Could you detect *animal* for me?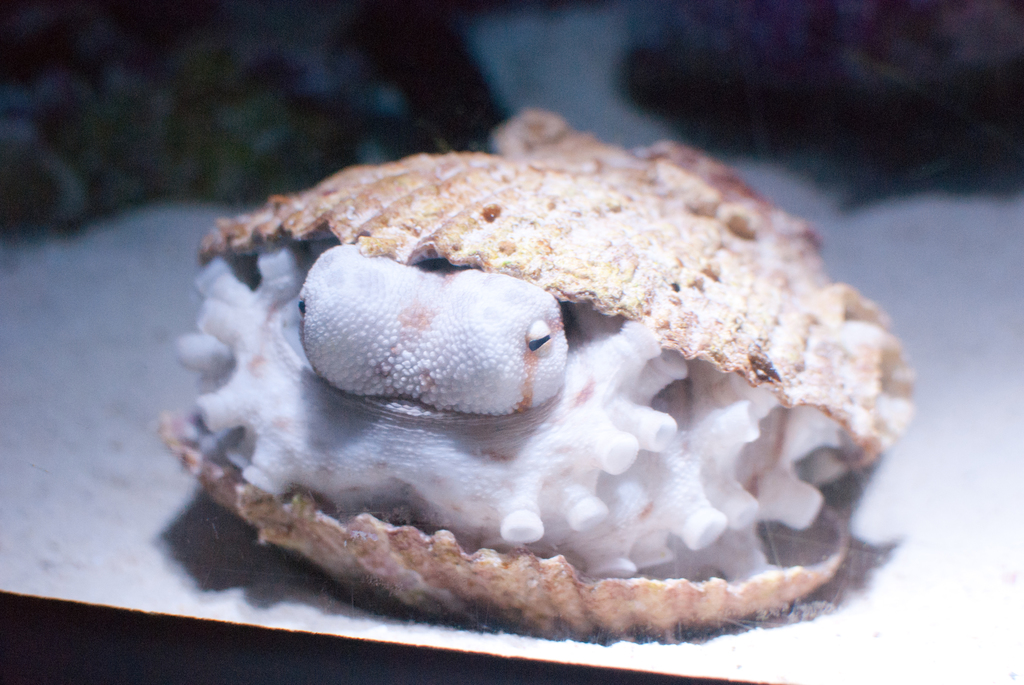
Detection result: {"x1": 156, "y1": 109, "x2": 916, "y2": 643}.
